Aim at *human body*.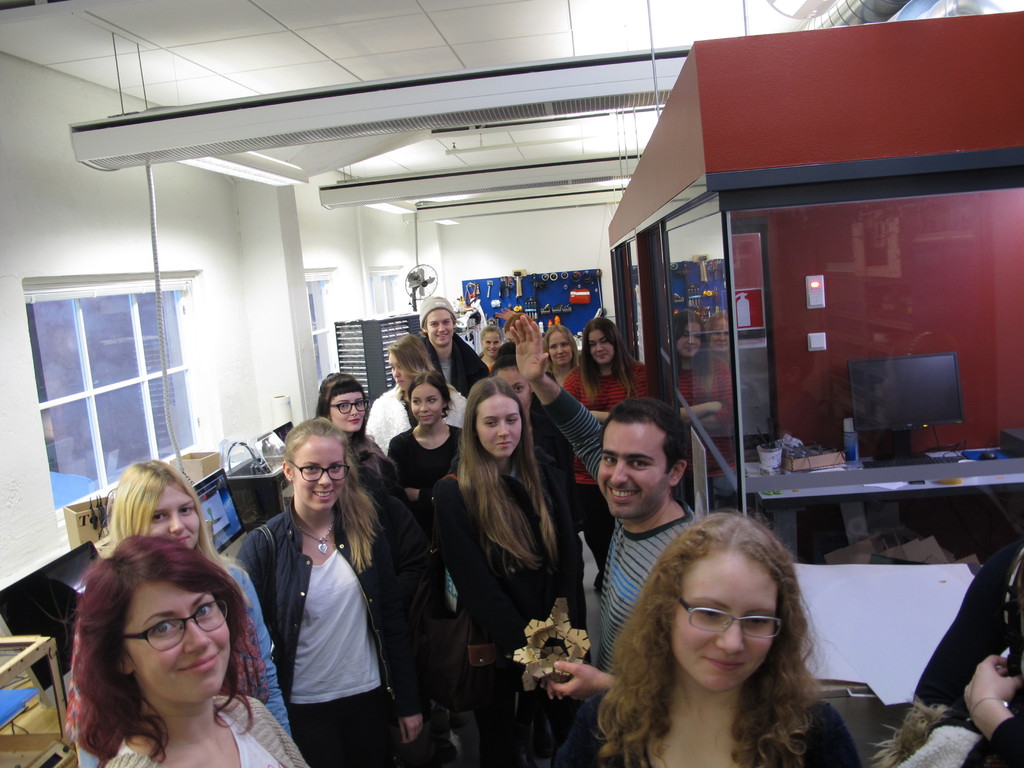
Aimed at left=906, top=538, right=1023, bottom=767.
